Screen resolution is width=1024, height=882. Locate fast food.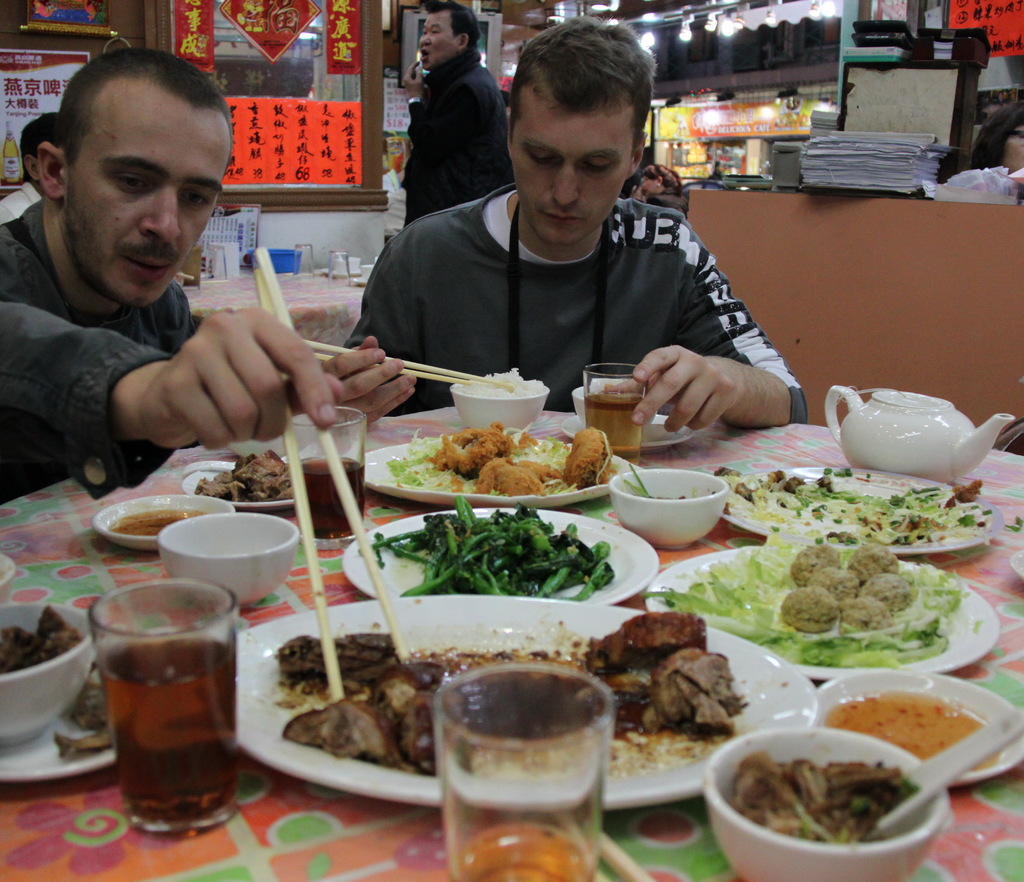
crop(39, 605, 70, 648).
